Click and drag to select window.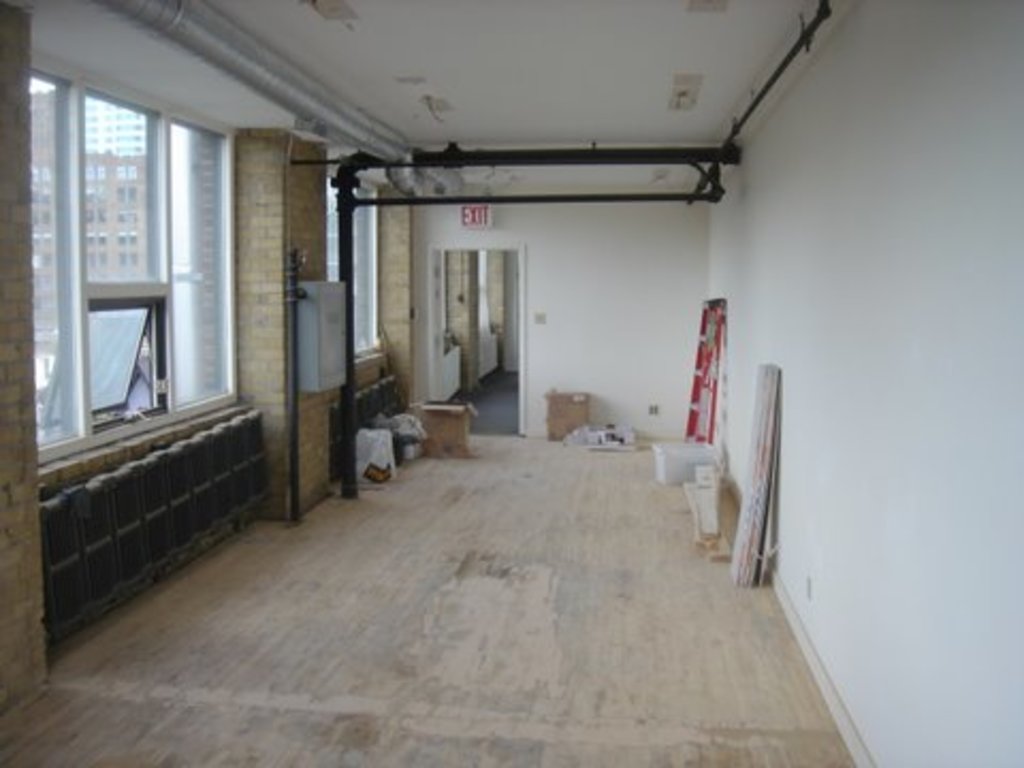
Selection: <region>41, 38, 245, 463</region>.
